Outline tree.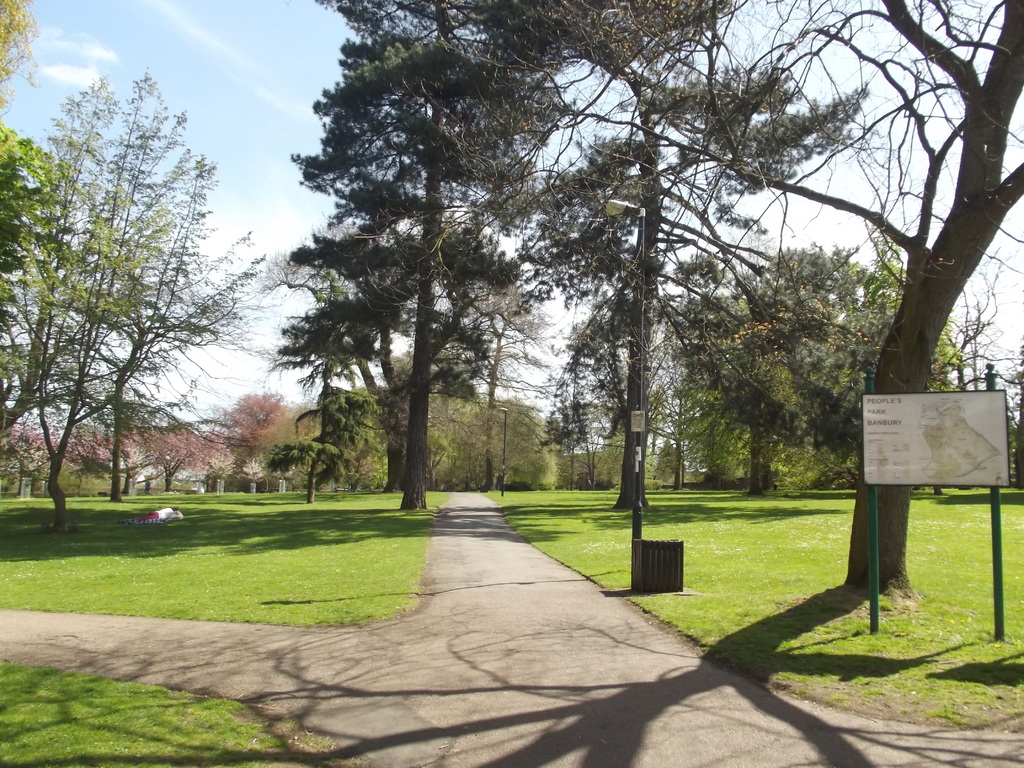
Outline: bbox=[33, 66, 228, 540].
